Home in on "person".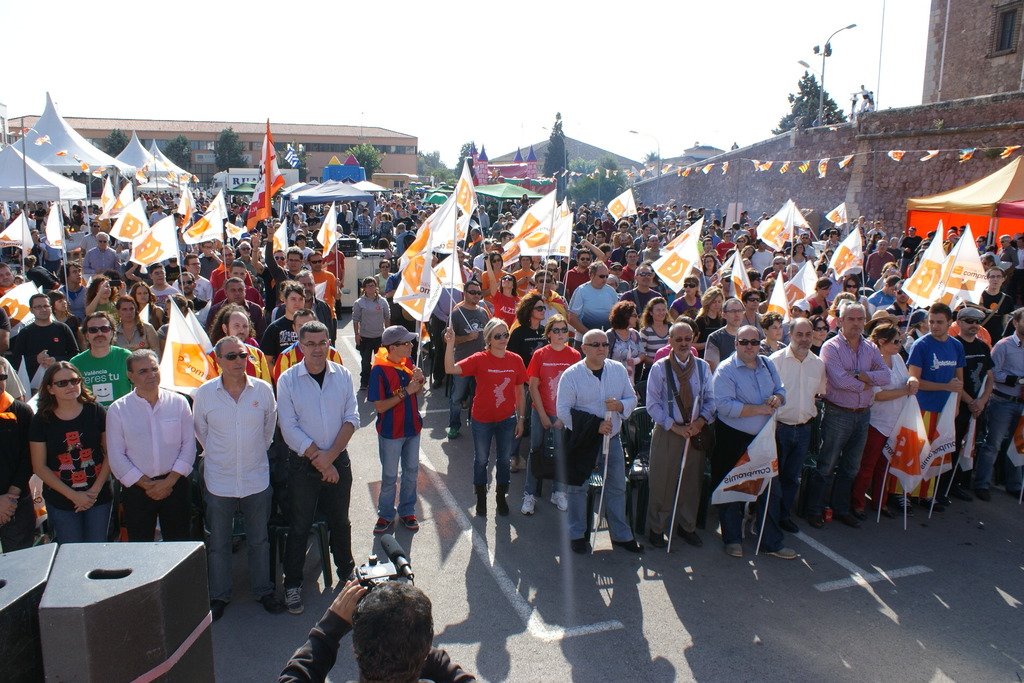
Homed in at <region>469, 225, 483, 265</region>.
